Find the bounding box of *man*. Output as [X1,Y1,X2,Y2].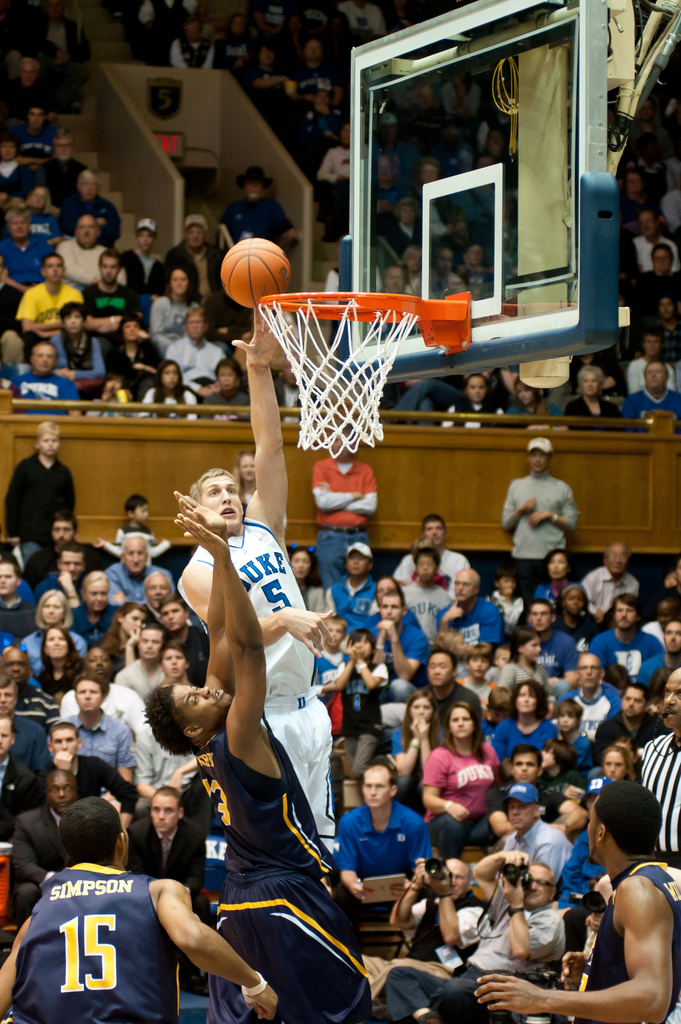
[0,788,278,1023].
